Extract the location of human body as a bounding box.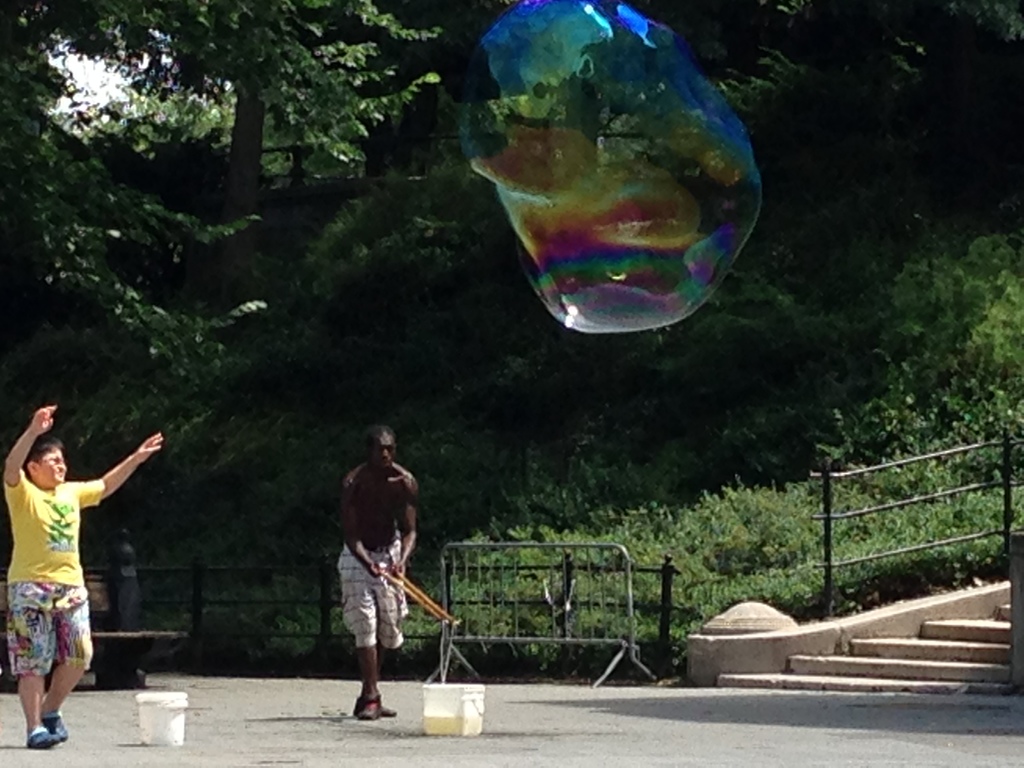
<bbox>4, 403, 134, 736</bbox>.
